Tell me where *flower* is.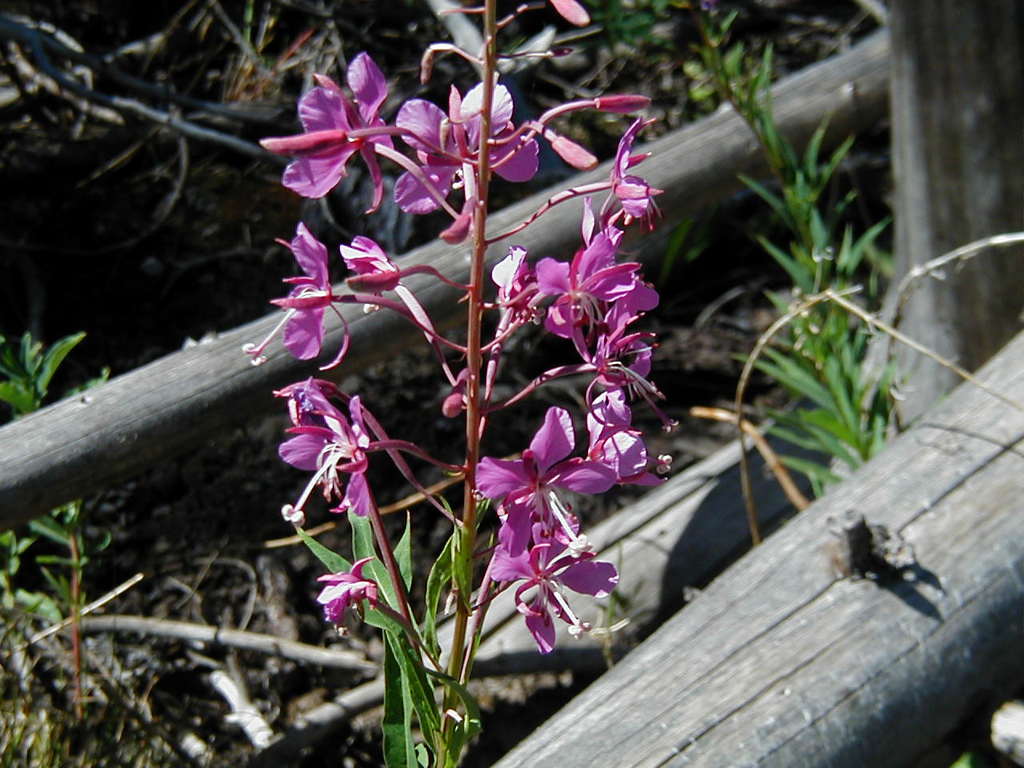
*flower* is at l=398, t=75, r=533, b=217.
